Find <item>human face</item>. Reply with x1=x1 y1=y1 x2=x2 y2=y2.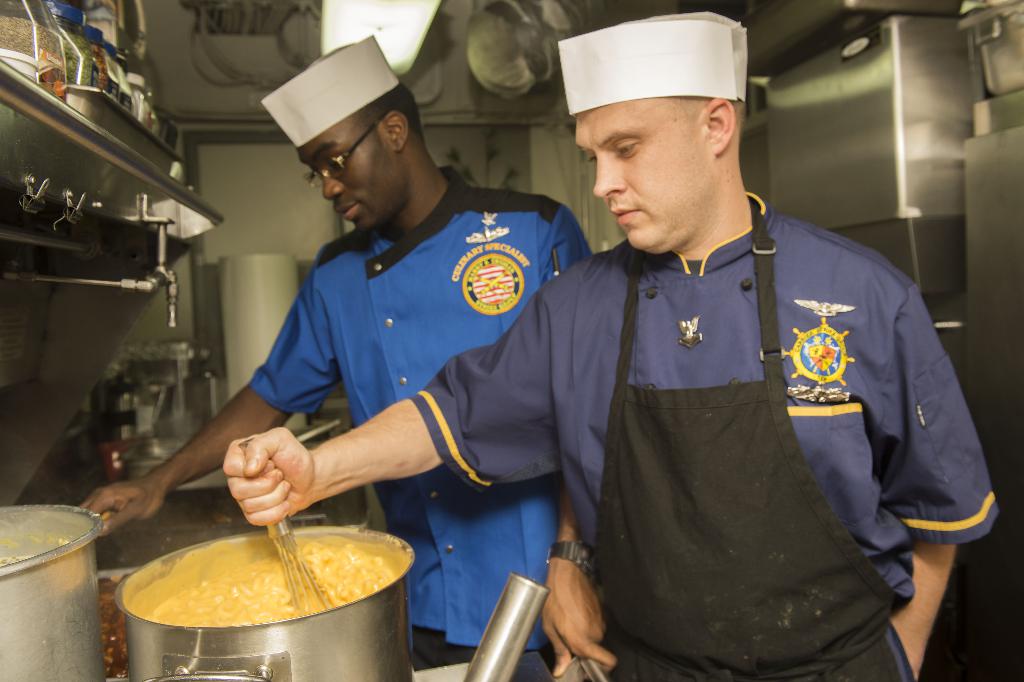
x1=579 y1=101 x2=714 y2=249.
